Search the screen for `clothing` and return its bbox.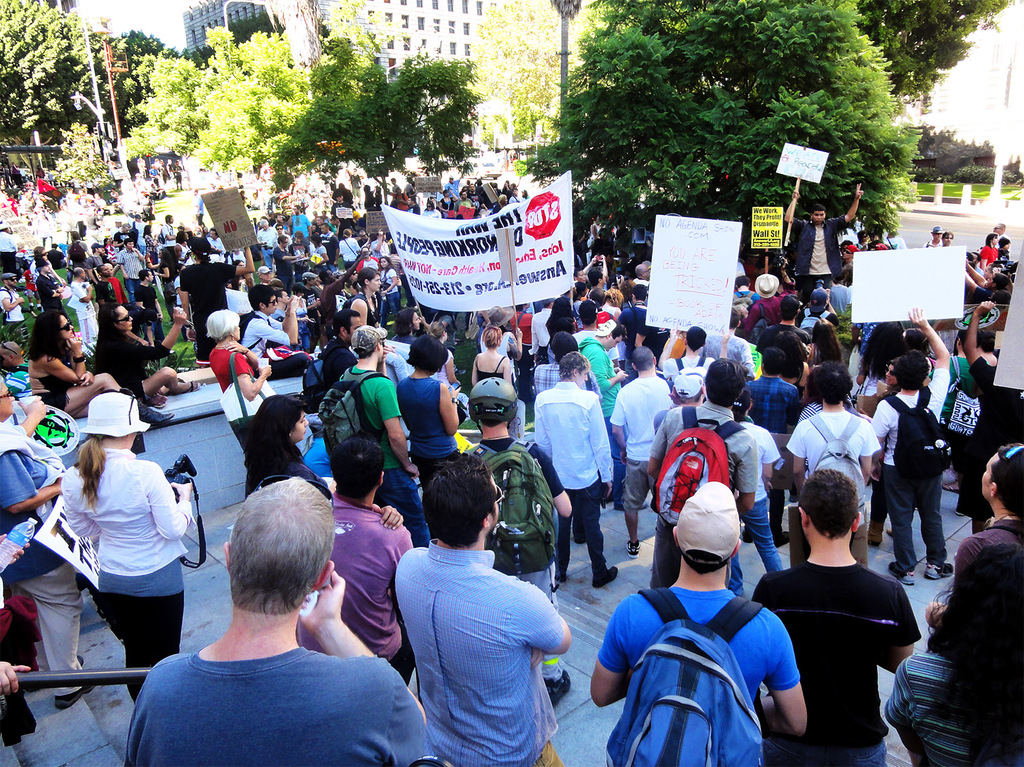
Found: [906,661,975,766].
